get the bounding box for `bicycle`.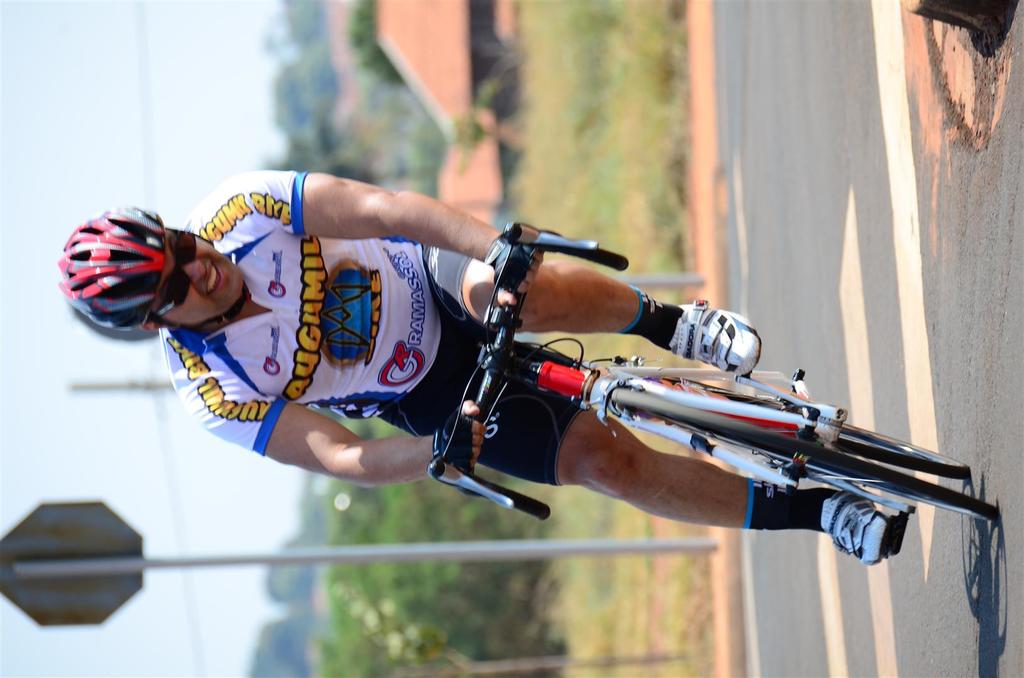
[422,217,1004,517].
